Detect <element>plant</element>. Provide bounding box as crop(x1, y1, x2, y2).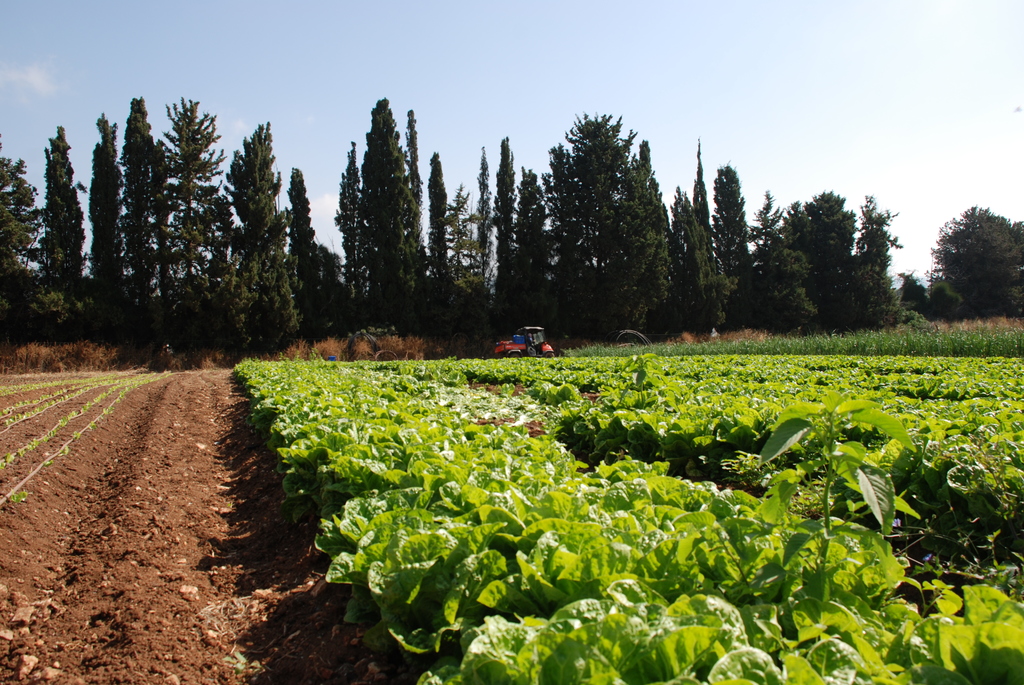
crop(0, 352, 184, 515).
